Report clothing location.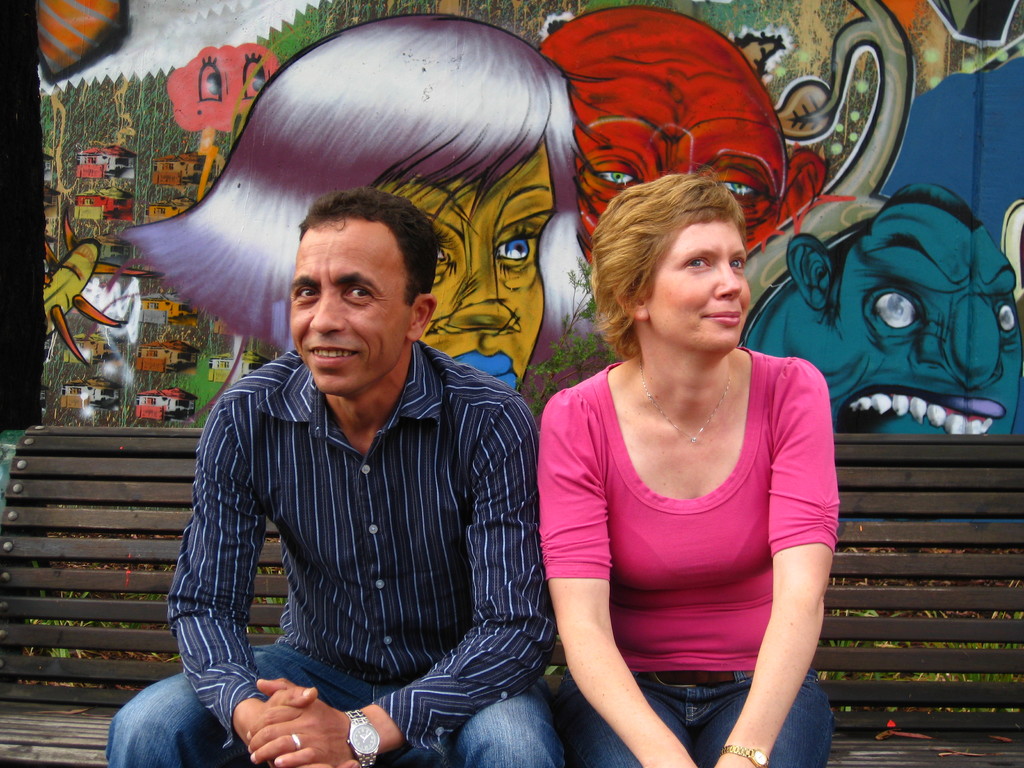
Report: [551,330,840,730].
